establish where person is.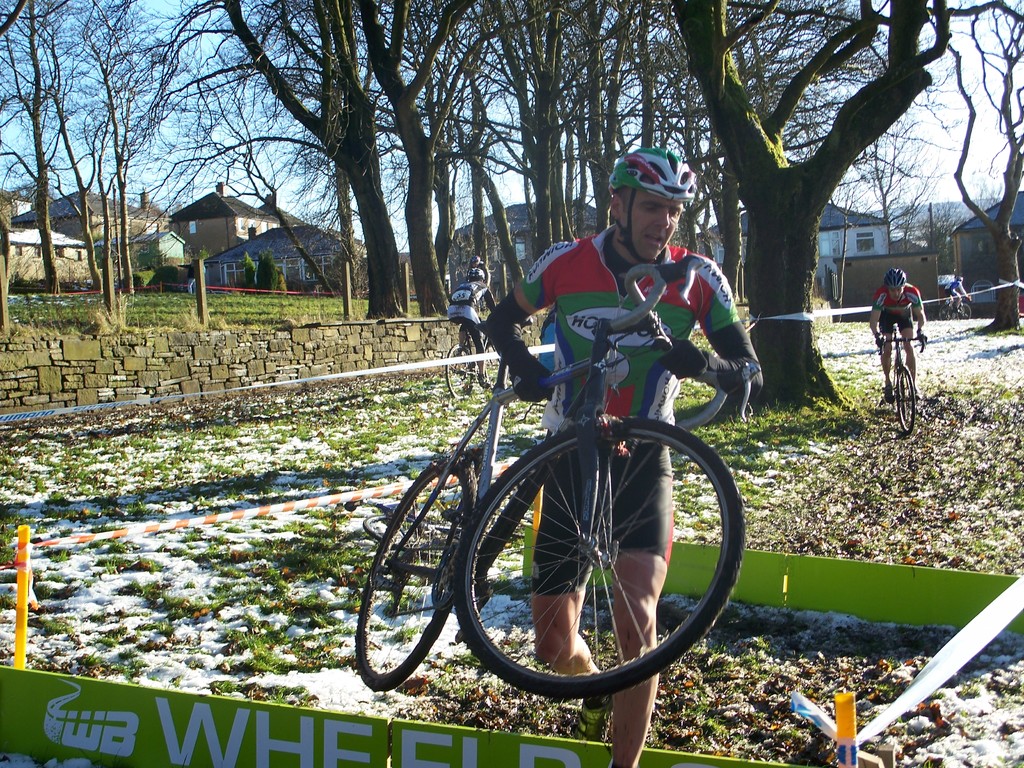
Established at 943,274,969,314.
